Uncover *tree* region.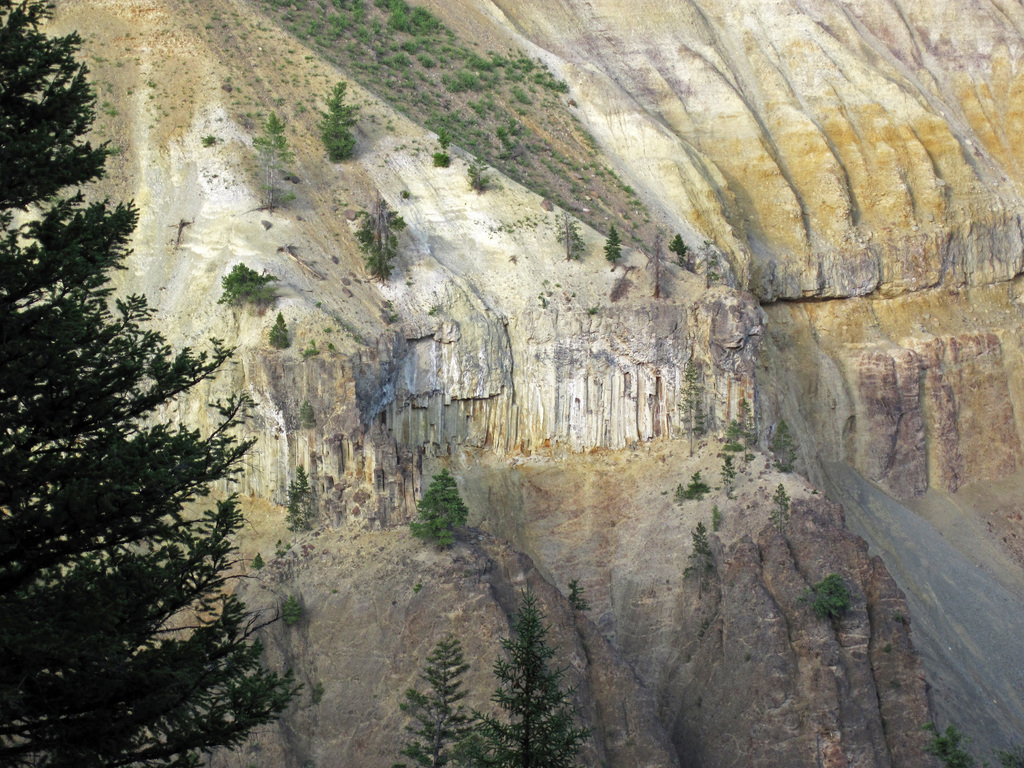
Uncovered: (left=0, top=0, right=307, bottom=767).
